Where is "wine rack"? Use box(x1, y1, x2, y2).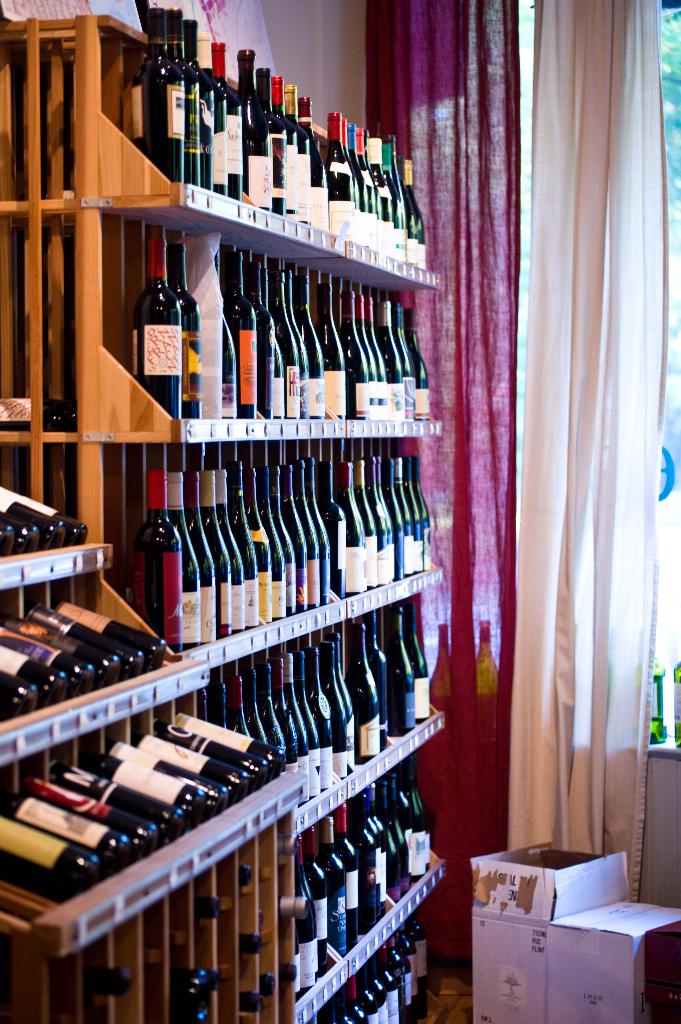
box(36, 74, 467, 971).
